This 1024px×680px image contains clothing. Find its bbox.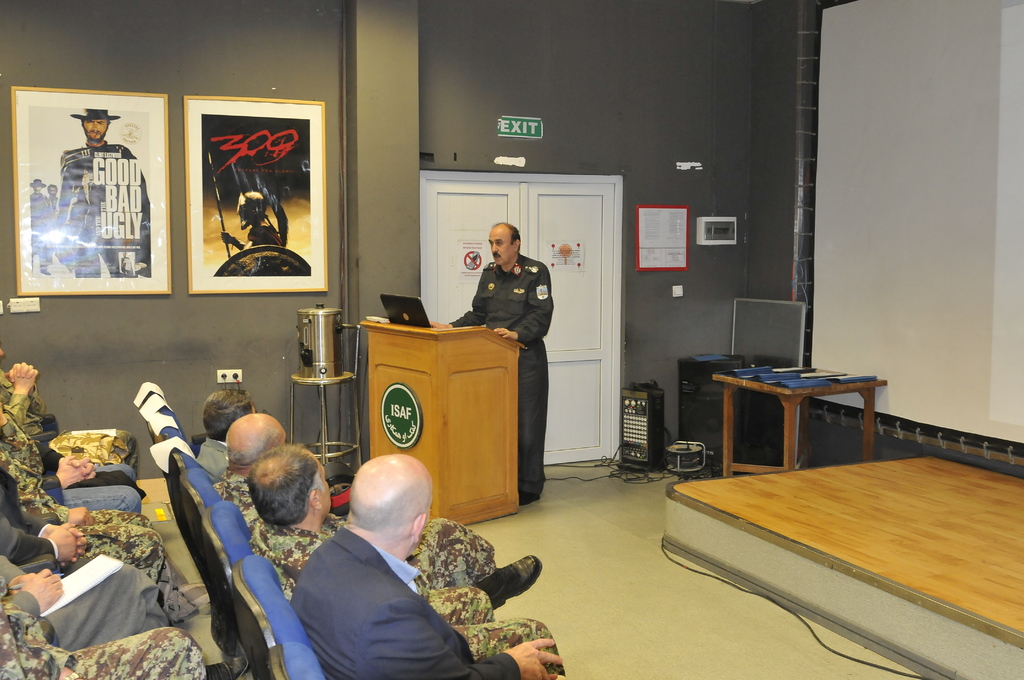
rect(214, 471, 501, 587).
